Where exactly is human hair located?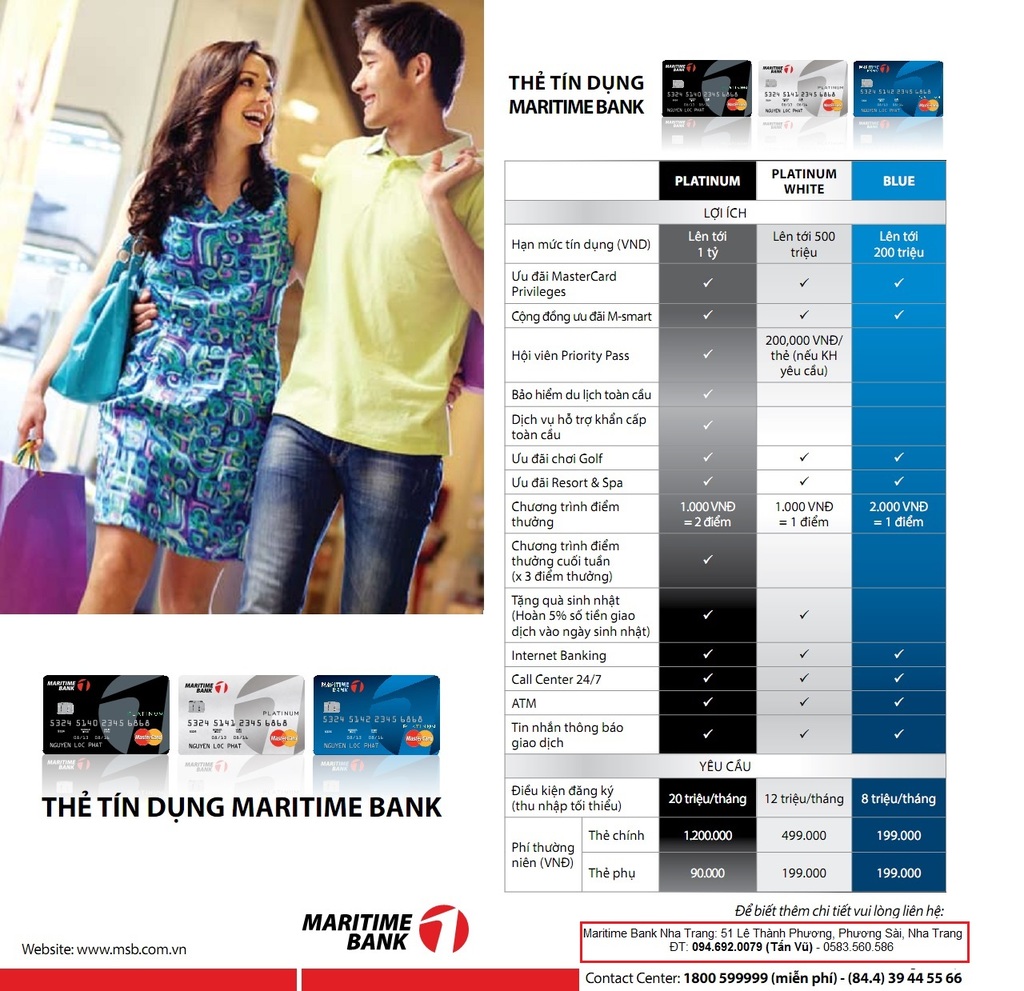
Its bounding box is (left=122, top=30, right=278, bottom=253).
